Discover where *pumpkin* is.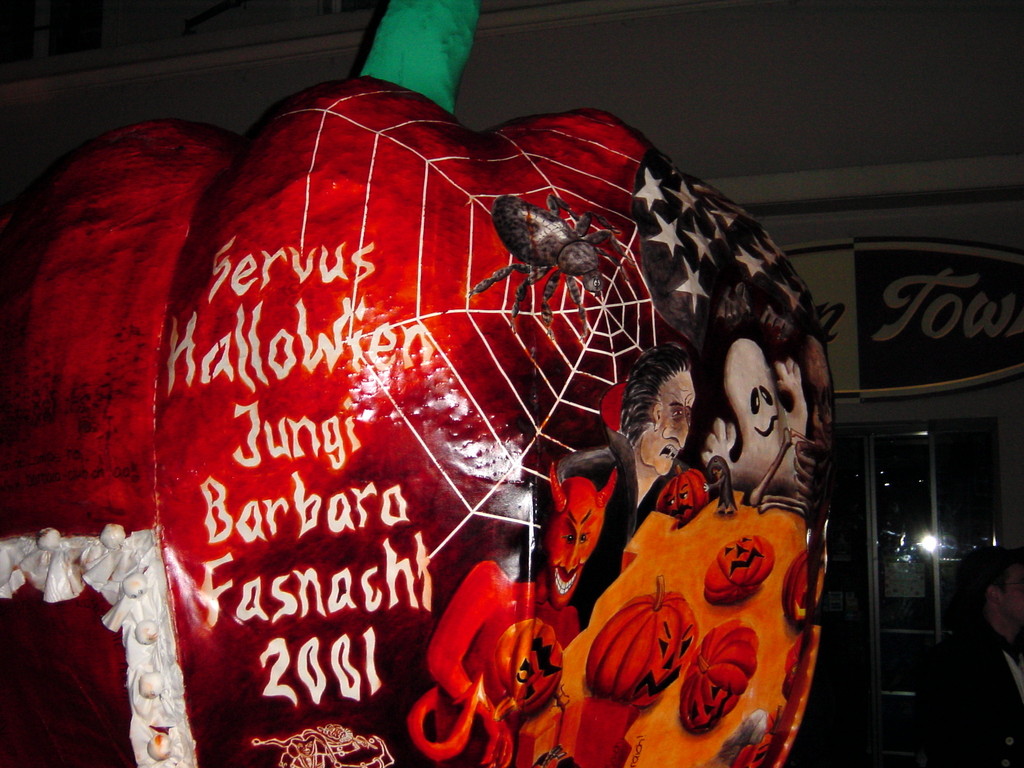
Discovered at [579, 579, 702, 701].
